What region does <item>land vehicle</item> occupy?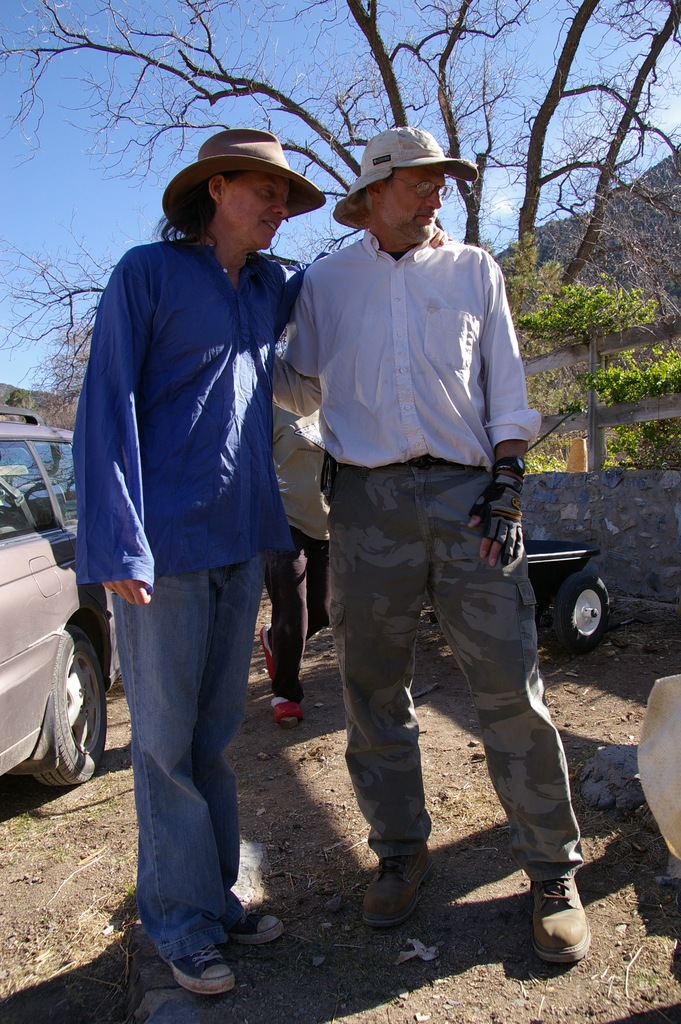
(0,397,126,791).
